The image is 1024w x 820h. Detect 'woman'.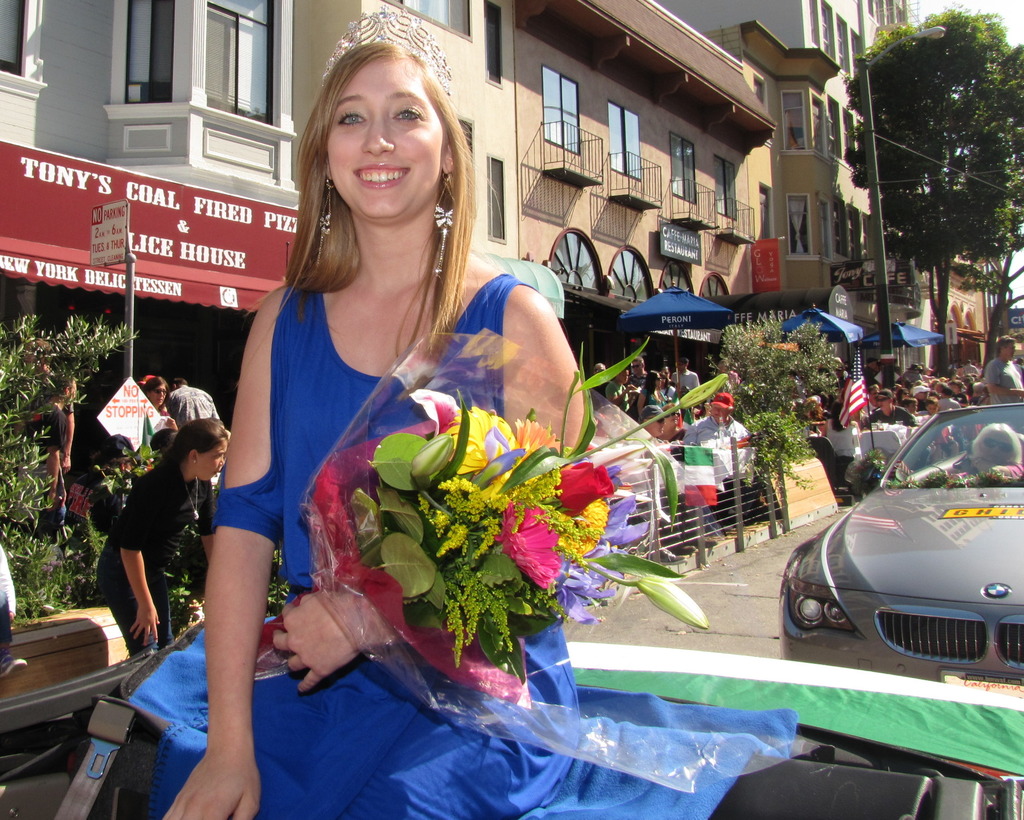
Detection: (x1=657, y1=401, x2=689, y2=460).
